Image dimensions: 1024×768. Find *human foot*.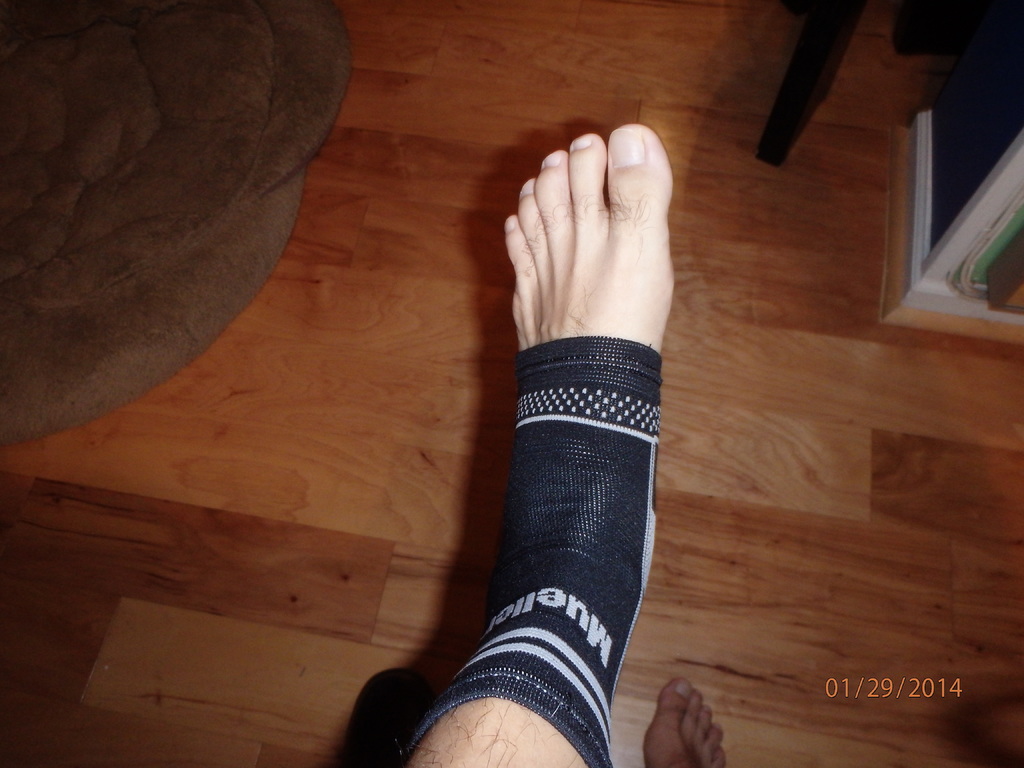
639:680:733:767.
